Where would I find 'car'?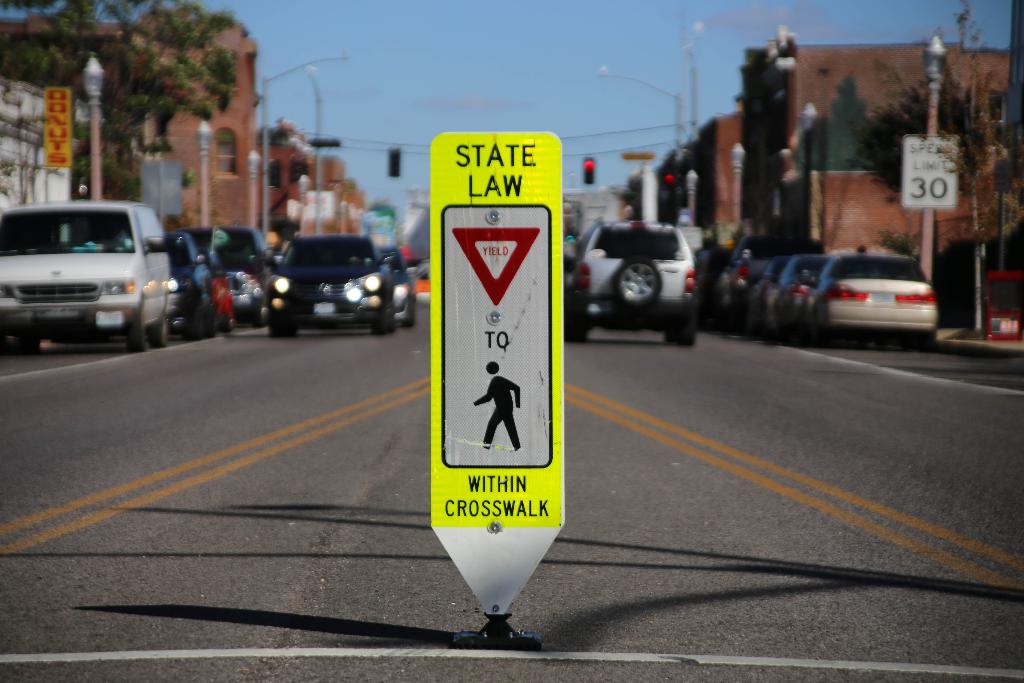
At 237, 227, 406, 333.
